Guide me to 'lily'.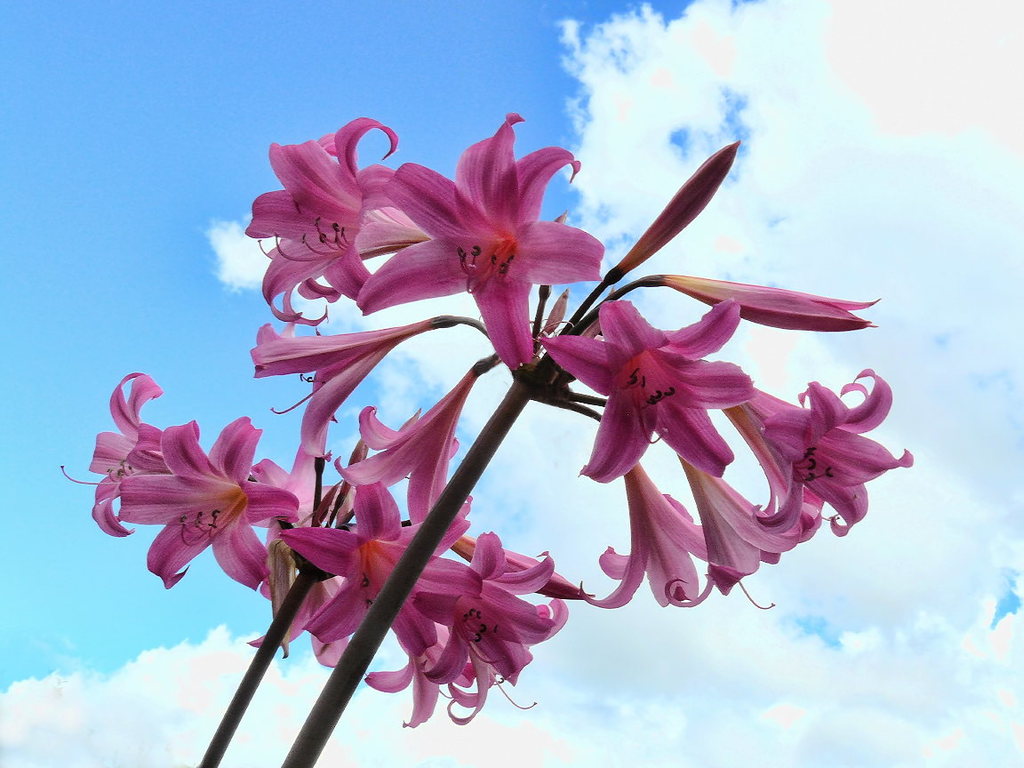
Guidance: {"left": 249, "top": 310, "right": 494, "bottom": 453}.
